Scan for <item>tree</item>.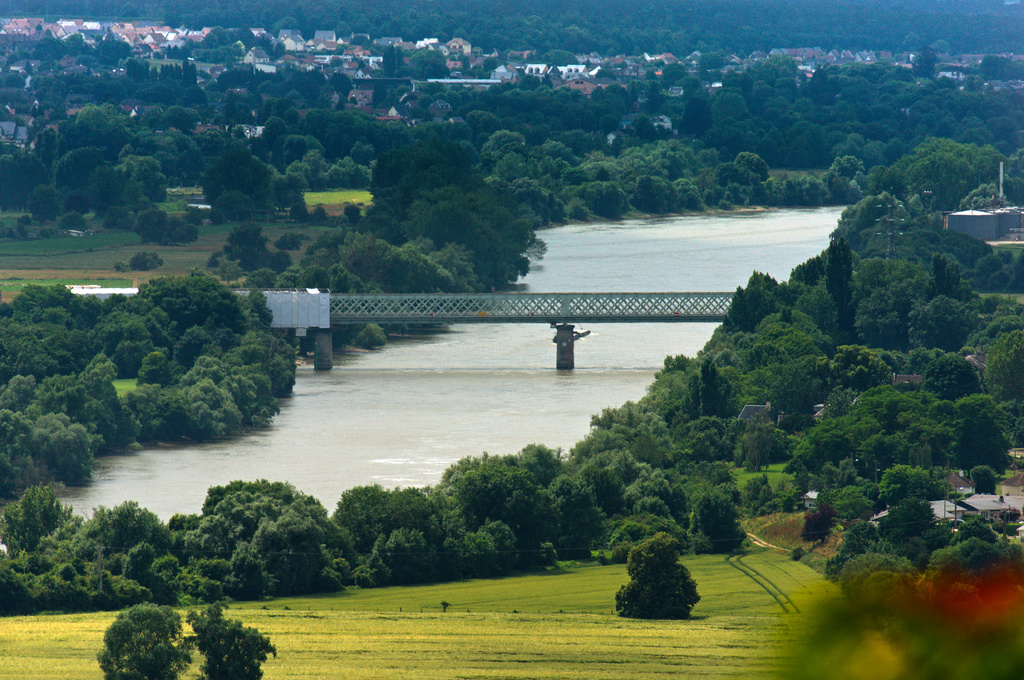
Scan result: [x1=224, y1=219, x2=269, y2=271].
